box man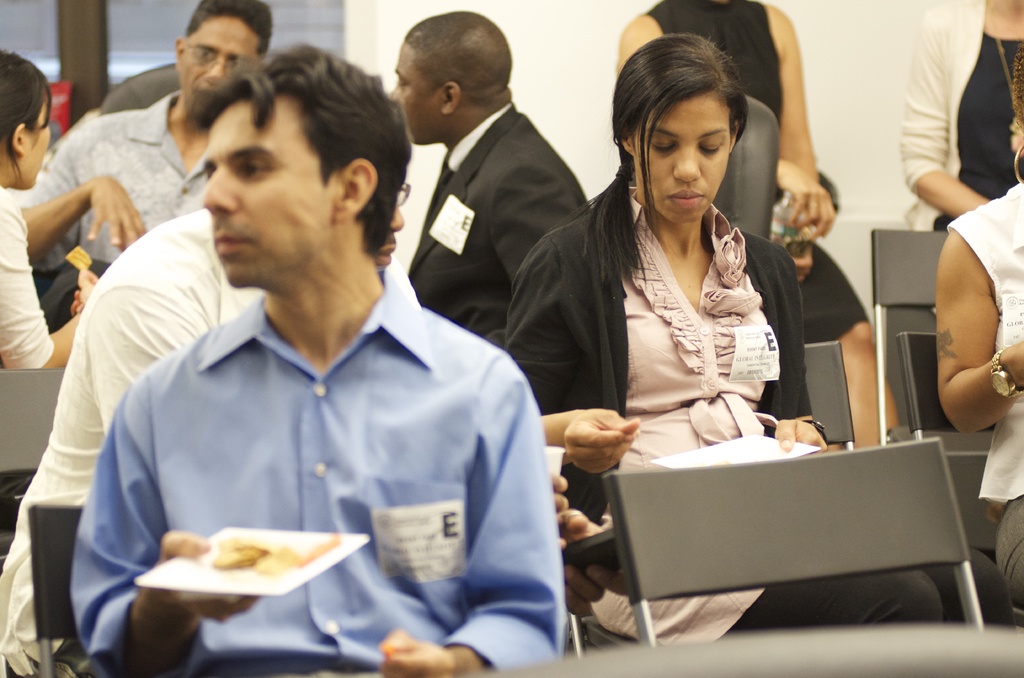
[67, 40, 568, 677]
